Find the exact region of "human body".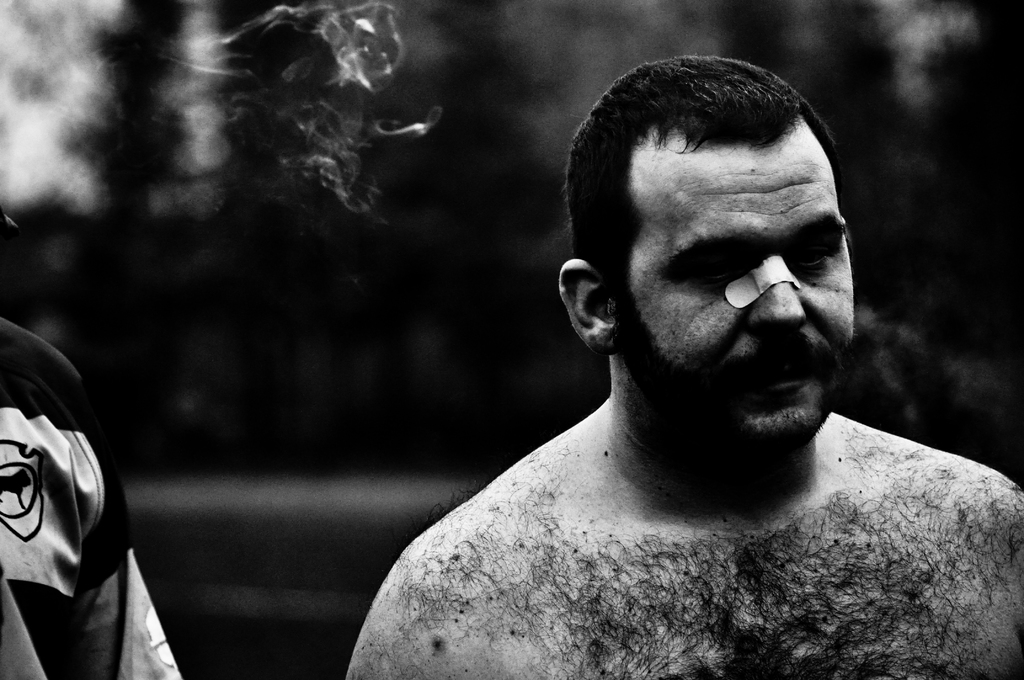
Exact region: select_region(0, 316, 178, 679).
